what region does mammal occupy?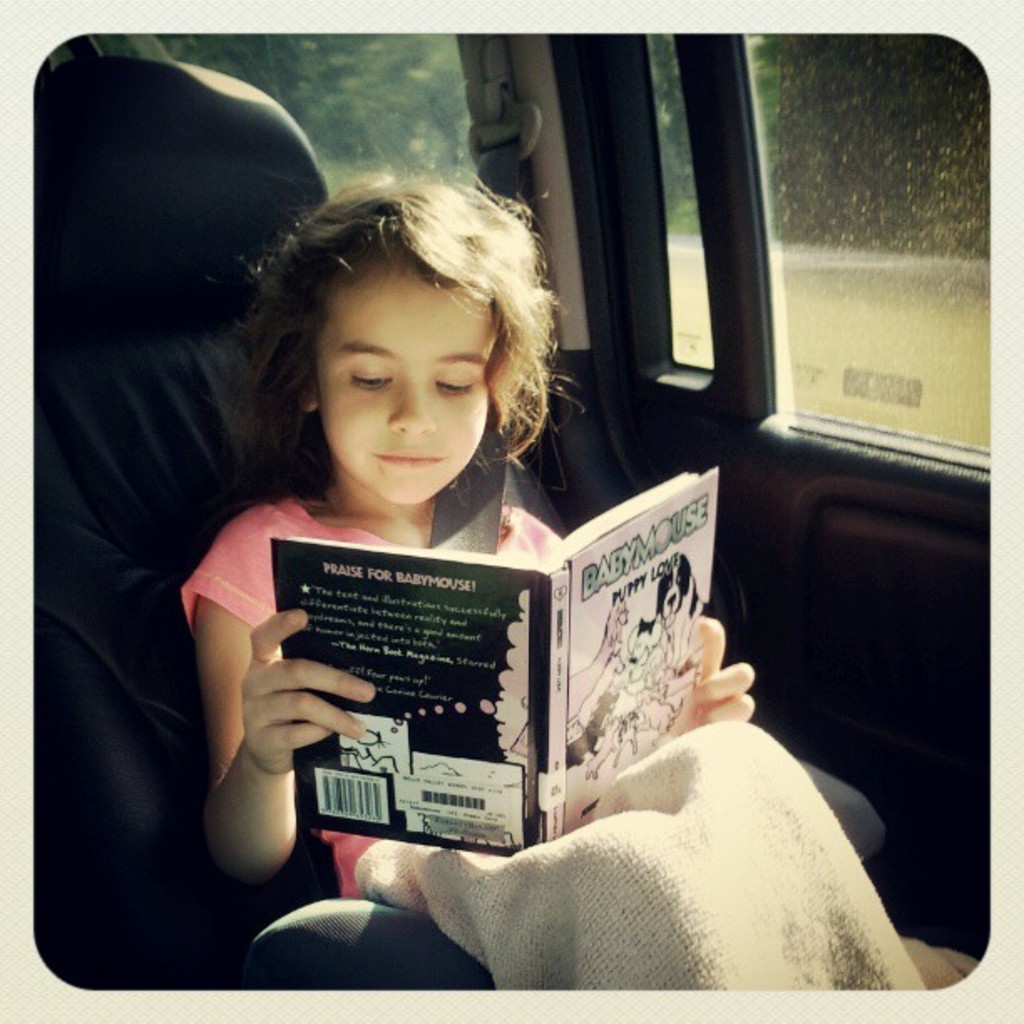
pyautogui.locateOnScreen(612, 704, 636, 753).
